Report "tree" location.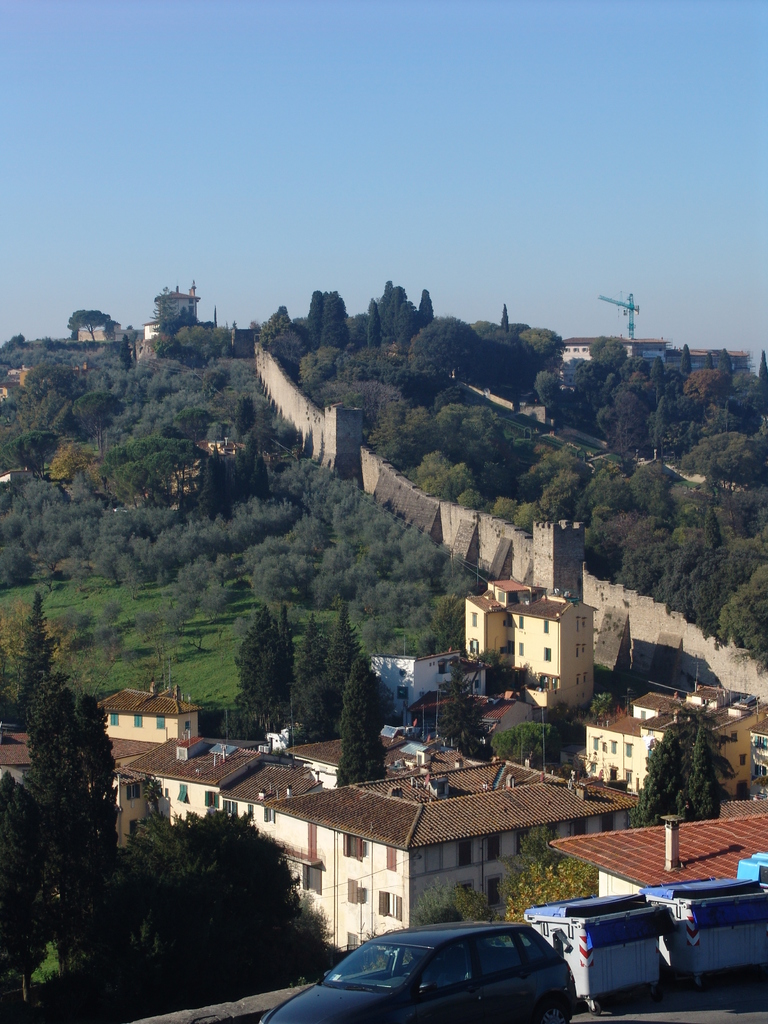
Report: l=335, t=657, r=385, b=789.
